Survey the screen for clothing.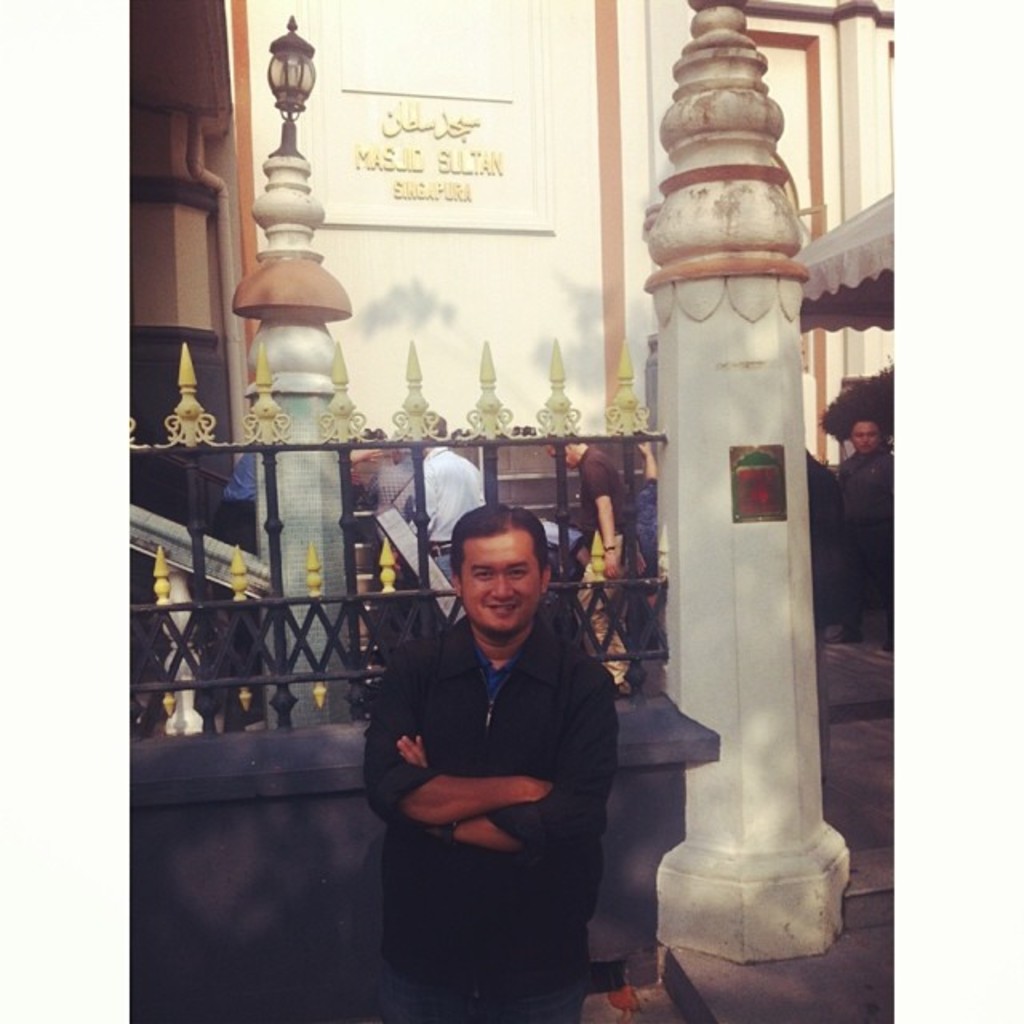
Survey found: select_region(835, 446, 904, 638).
